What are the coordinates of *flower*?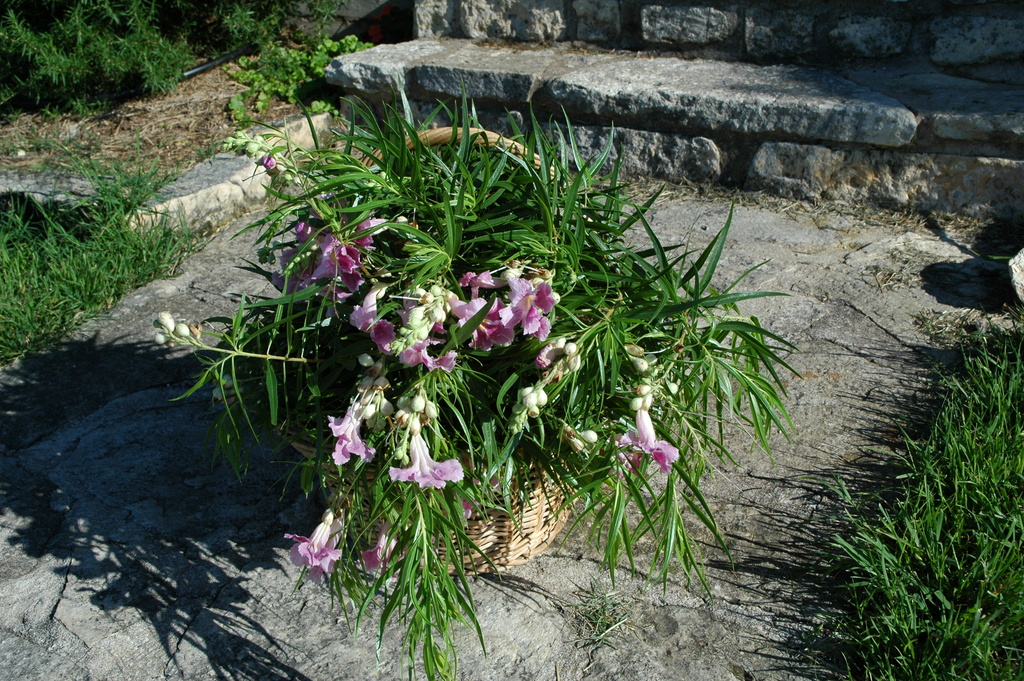
<region>364, 518, 410, 577</region>.
